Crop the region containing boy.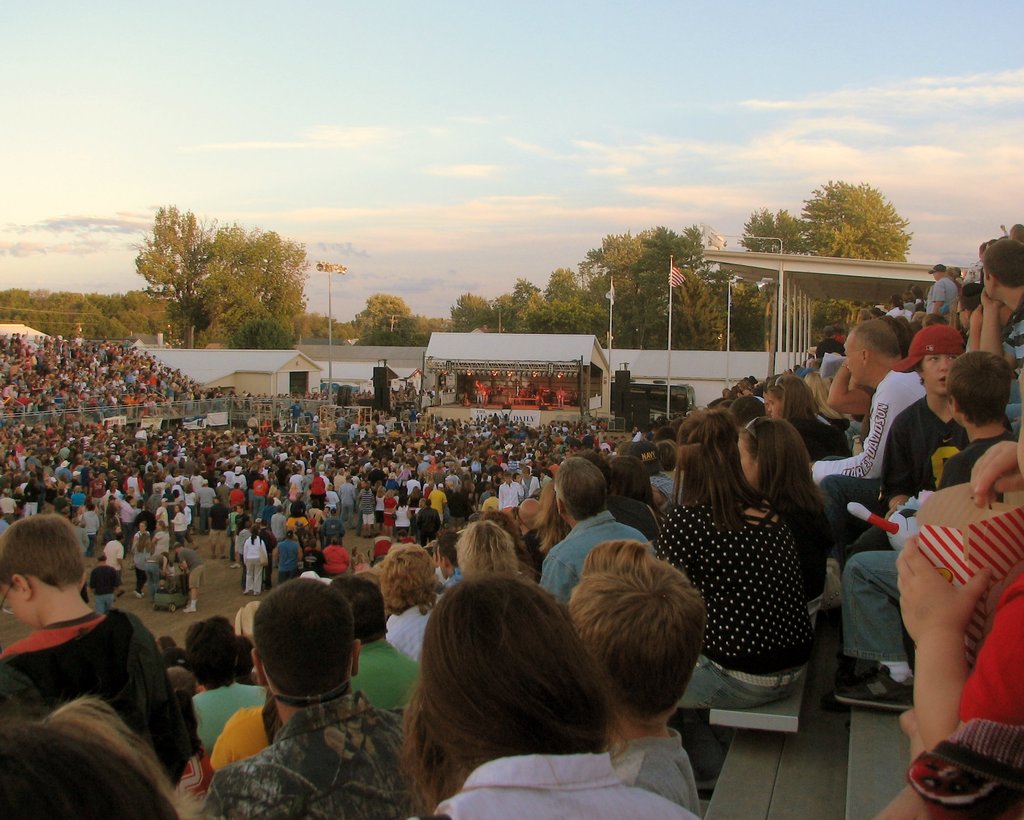
Crop region: Rect(830, 348, 1013, 714).
